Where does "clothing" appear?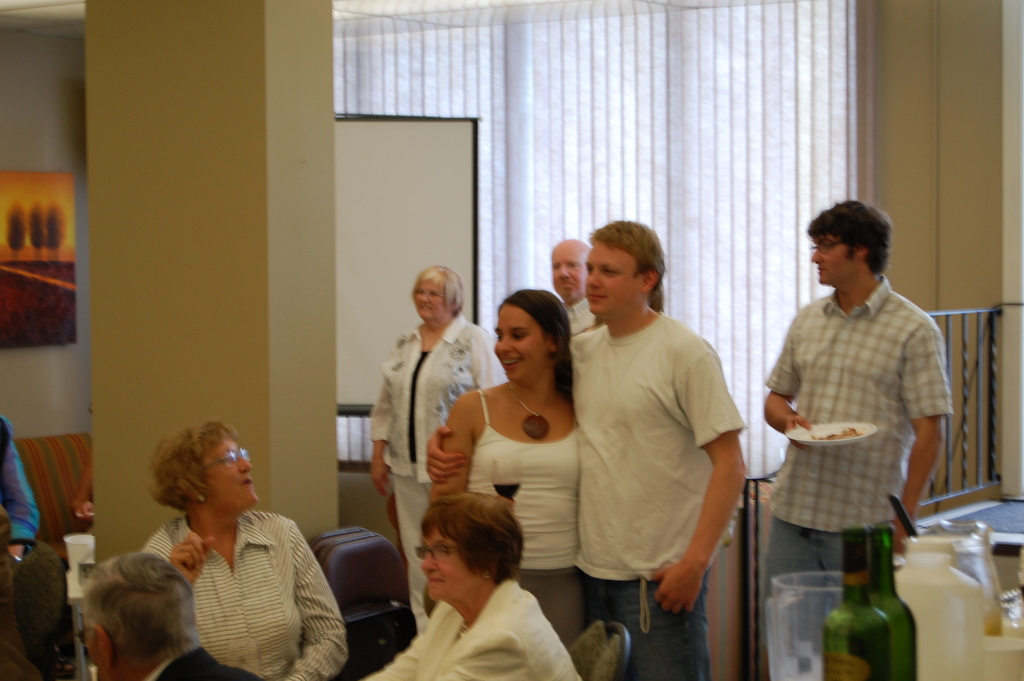
Appears at (left=369, top=310, right=499, bottom=490).
